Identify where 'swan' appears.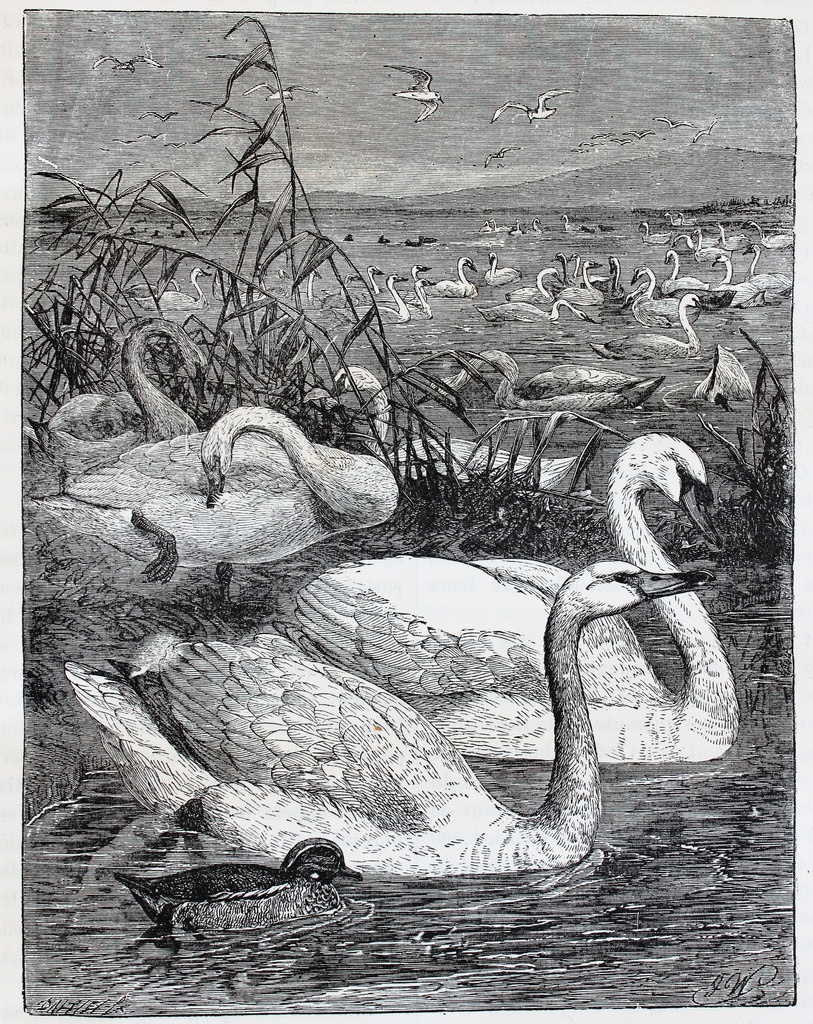
Appears at select_region(627, 264, 703, 329).
